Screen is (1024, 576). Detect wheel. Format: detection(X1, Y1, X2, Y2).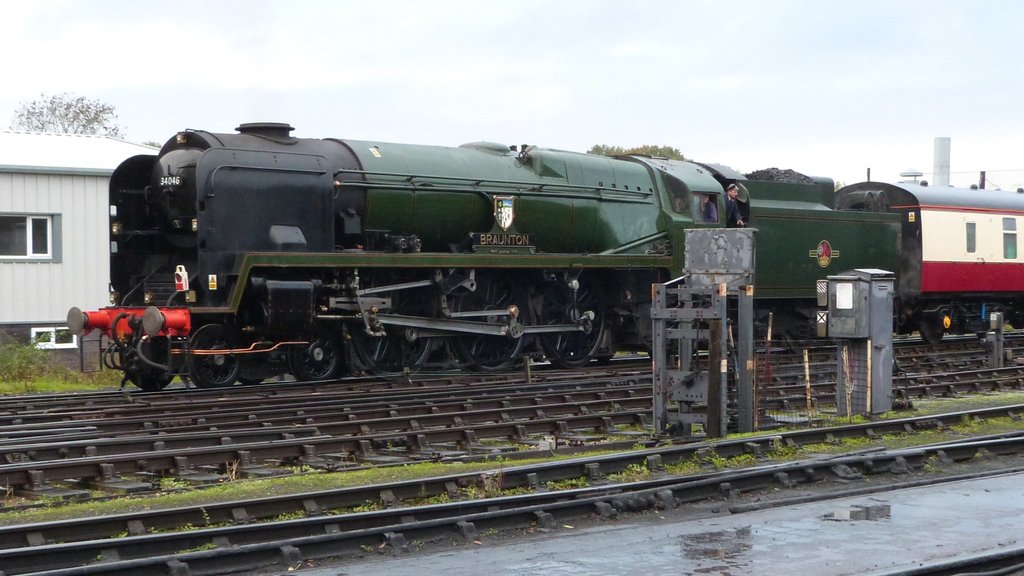
detection(235, 372, 262, 387).
